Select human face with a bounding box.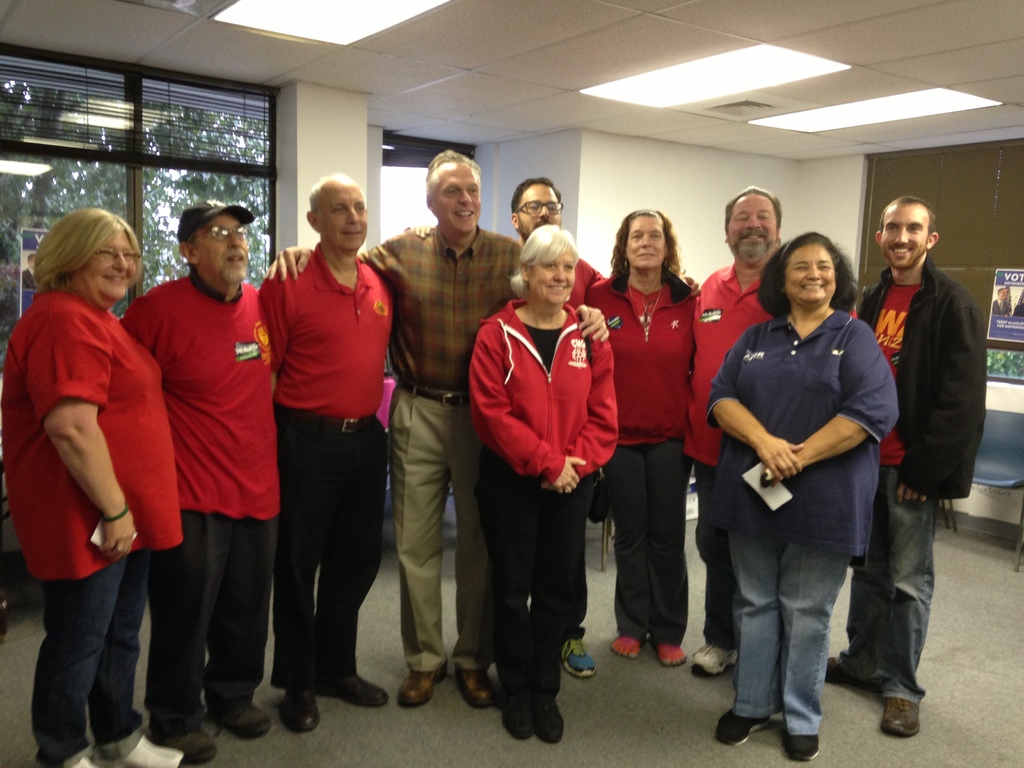
bbox=(318, 180, 370, 249).
